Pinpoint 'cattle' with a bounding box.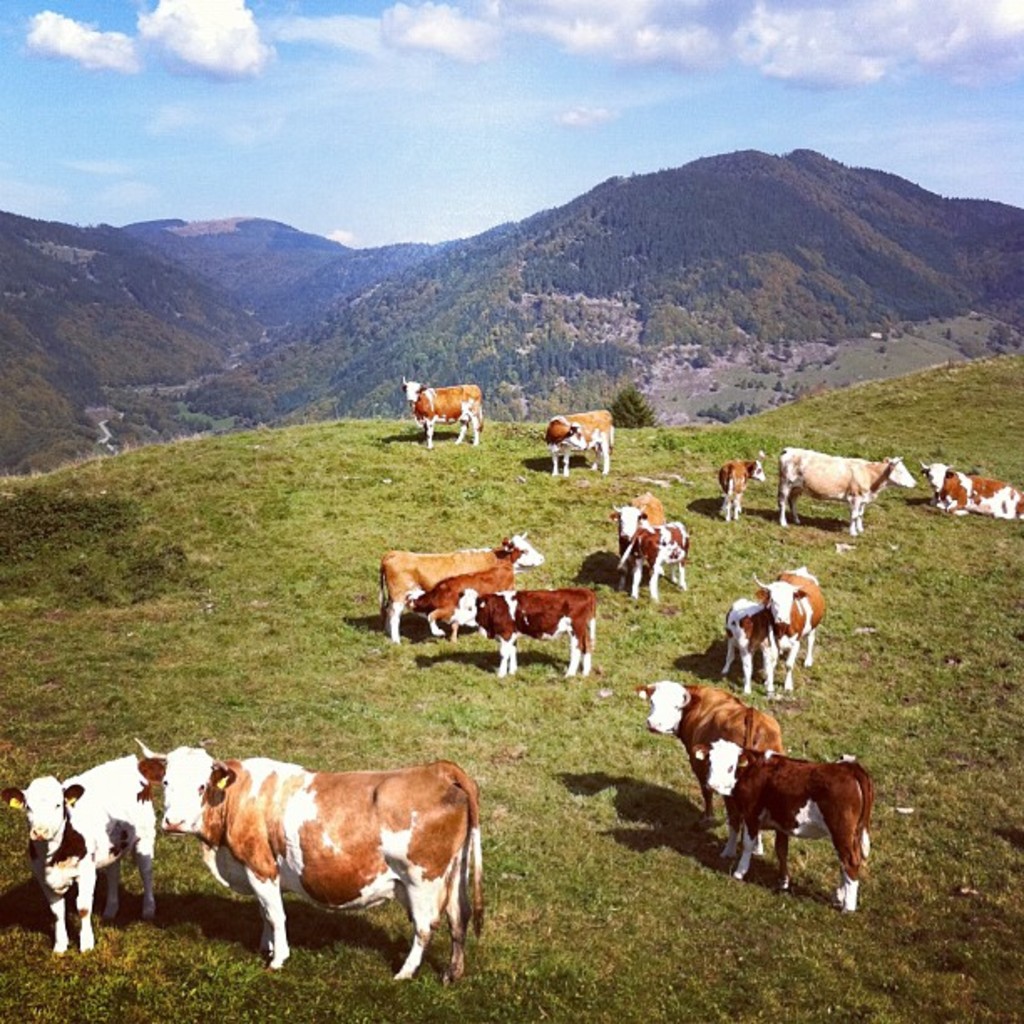
select_region(773, 440, 912, 537).
